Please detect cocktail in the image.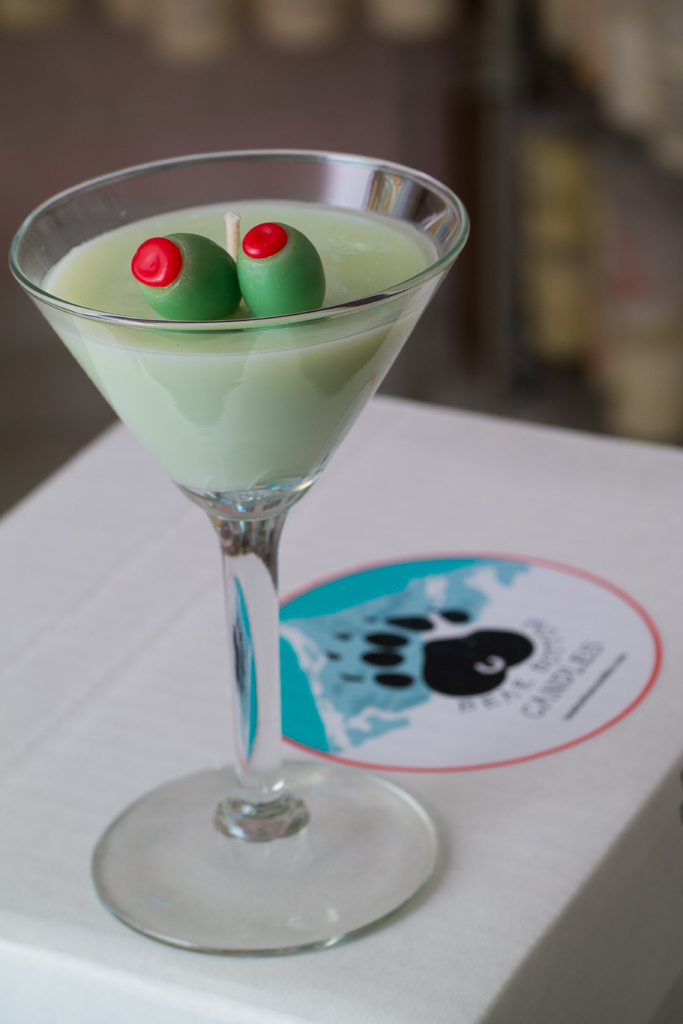
{"x1": 3, "y1": 161, "x2": 485, "y2": 919}.
